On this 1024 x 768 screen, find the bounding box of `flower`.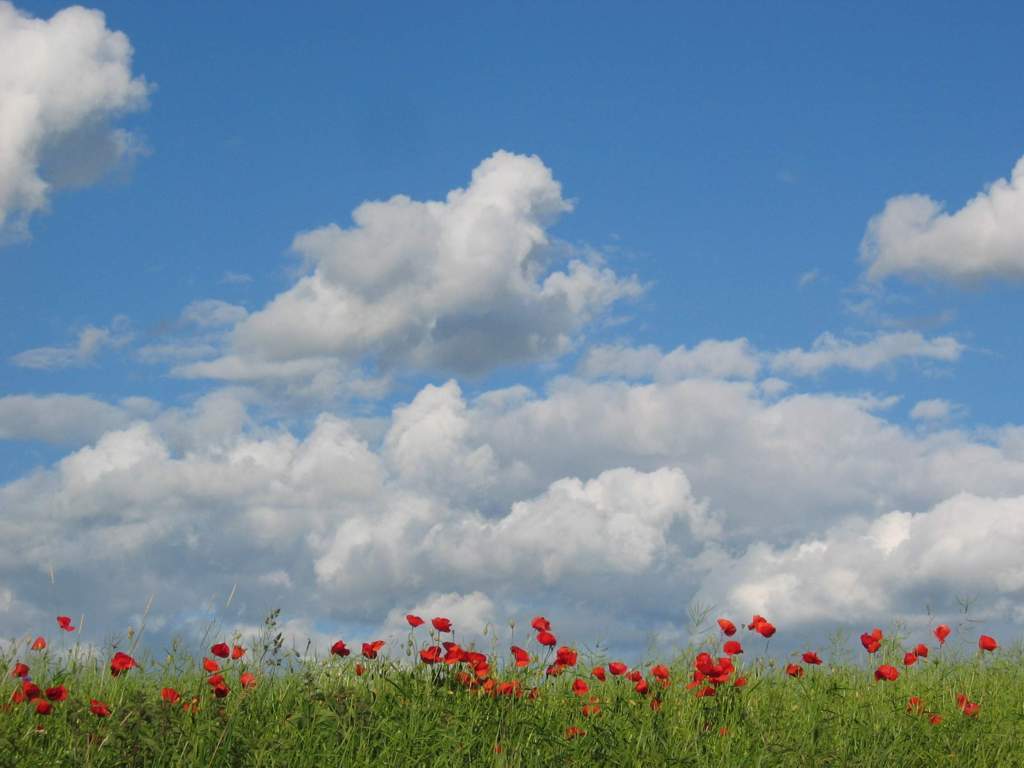
Bounding box: <region>954, 688, 983, 721</region>.
